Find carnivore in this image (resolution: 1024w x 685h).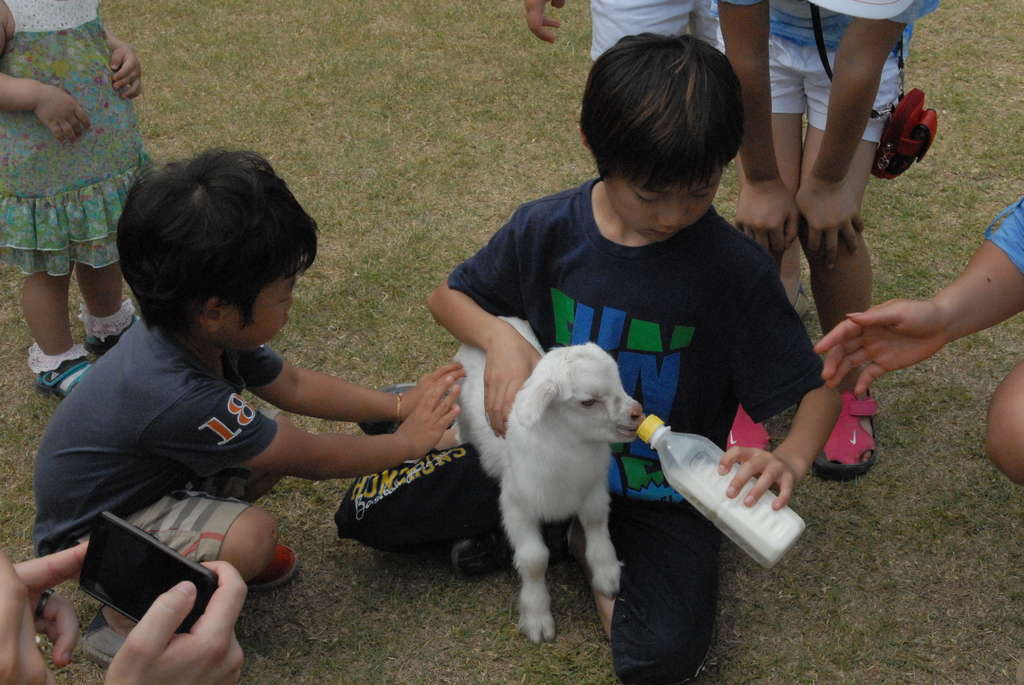
<region>493, 0, 742, 104</region>.
